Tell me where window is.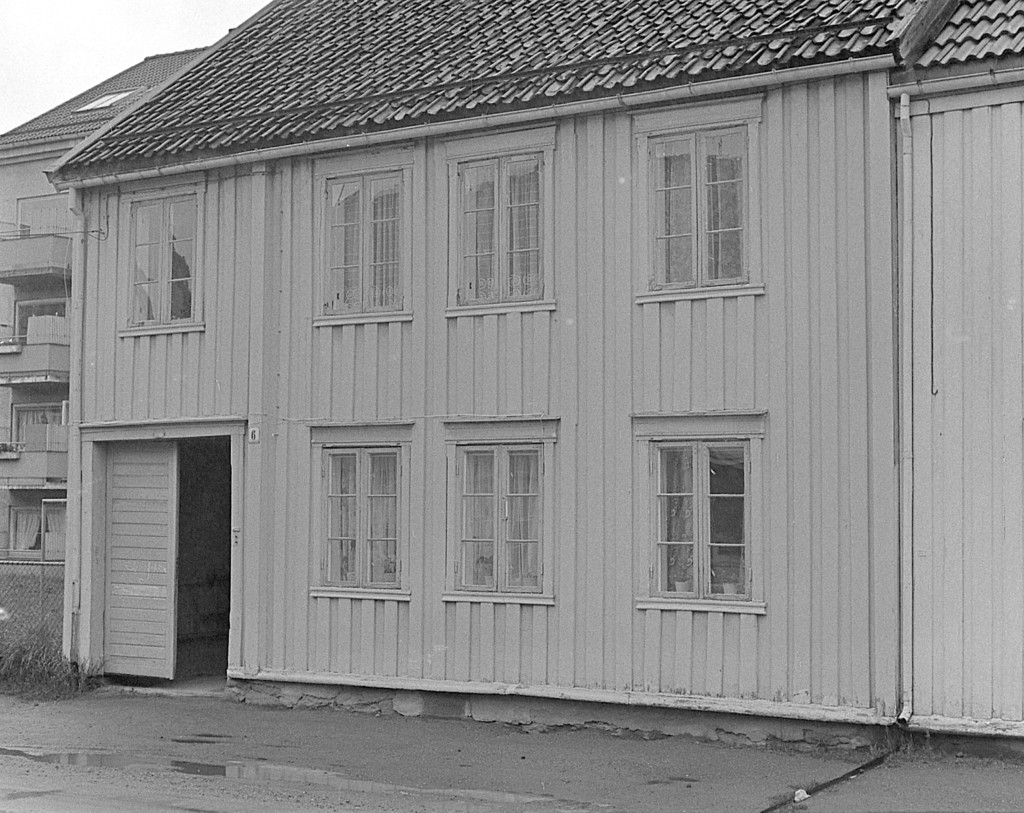
window is at 452, 440, 548, 592.
